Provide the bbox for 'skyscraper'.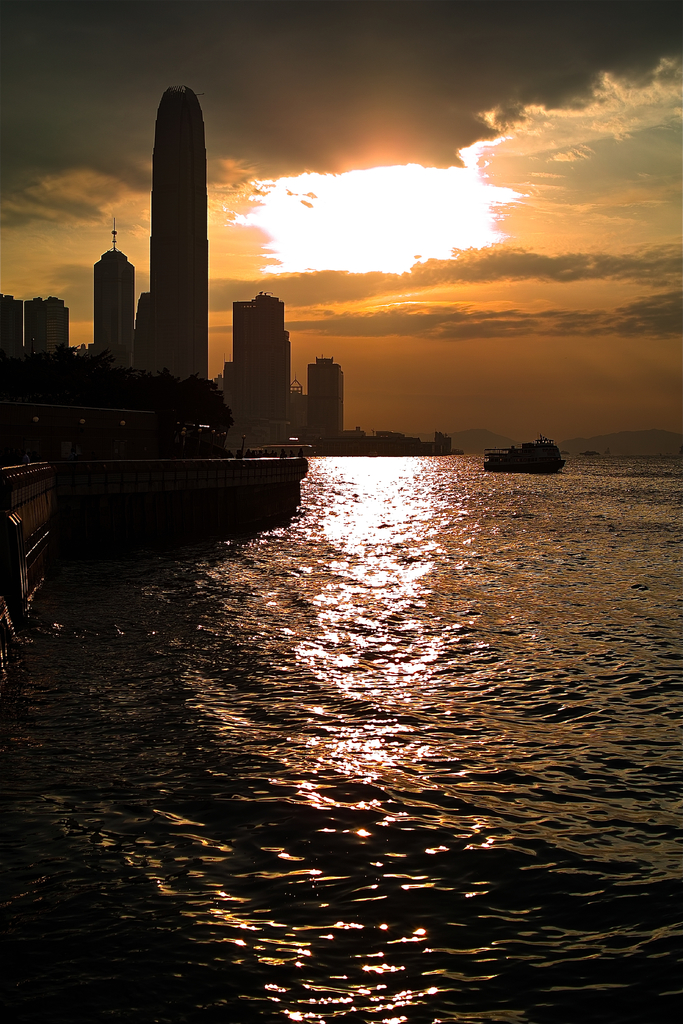
Rect(152, 85, 206, 386).
